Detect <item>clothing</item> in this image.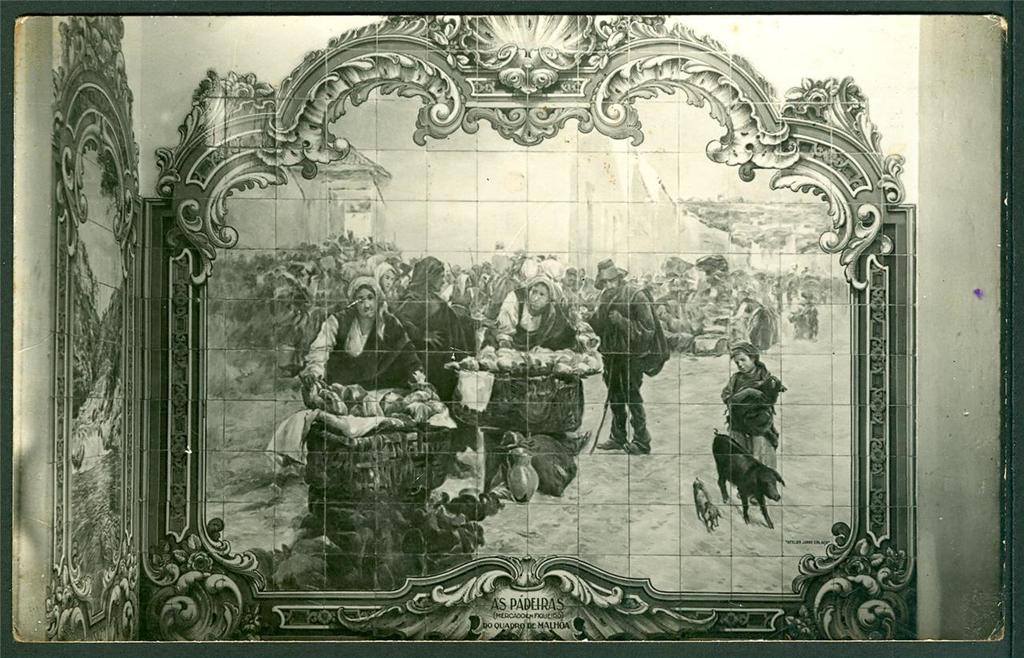
Detection: bbox(497, 276, 594, 351).
